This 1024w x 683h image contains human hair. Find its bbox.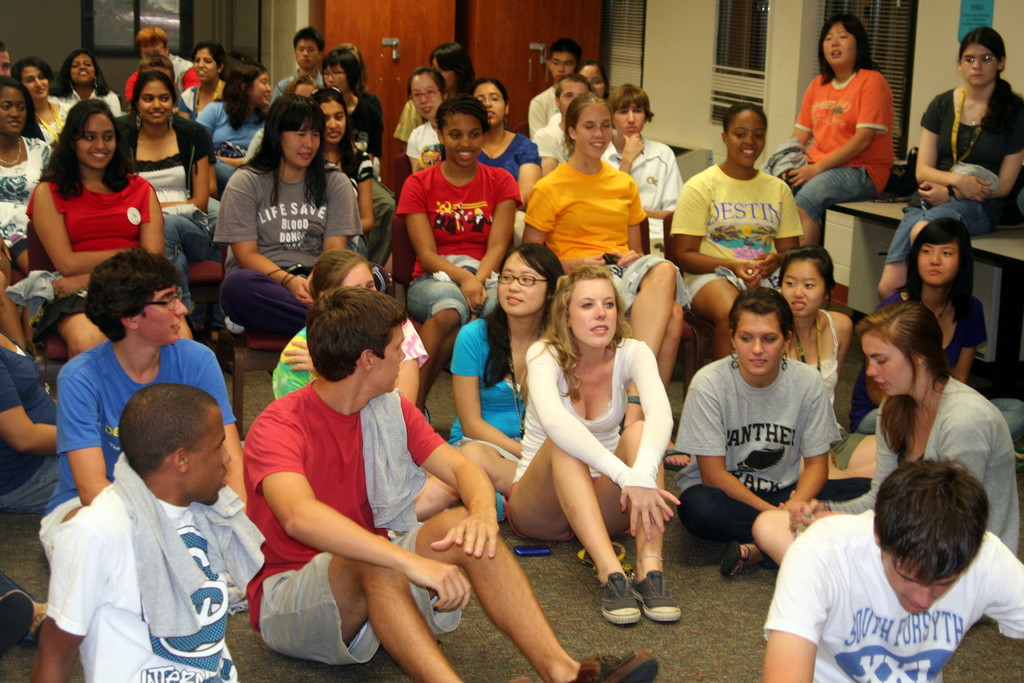
rect(221, 58, 264, 129).
